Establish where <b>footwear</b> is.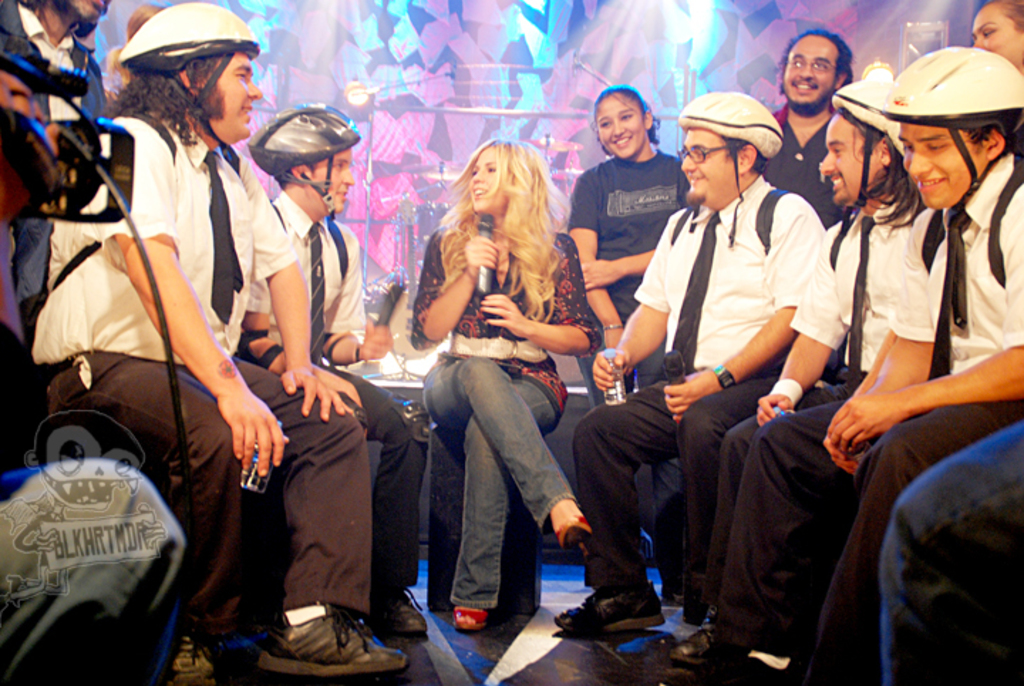
Established at bbox=[260, 608, 410, 680].
